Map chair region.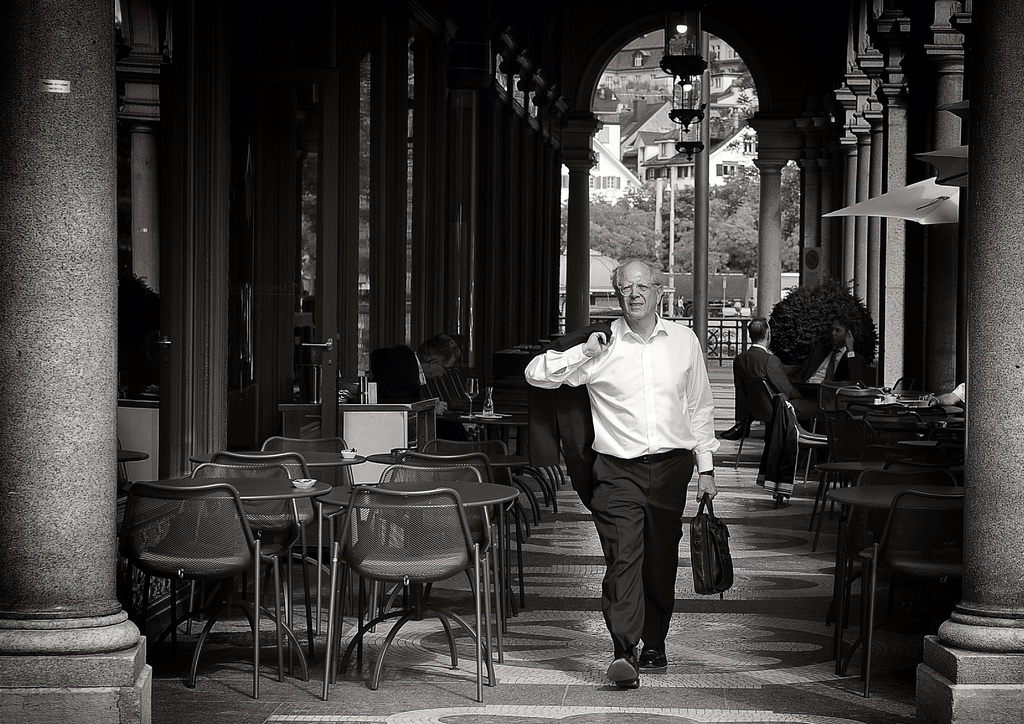
Mapped to 383,435,513,622.
